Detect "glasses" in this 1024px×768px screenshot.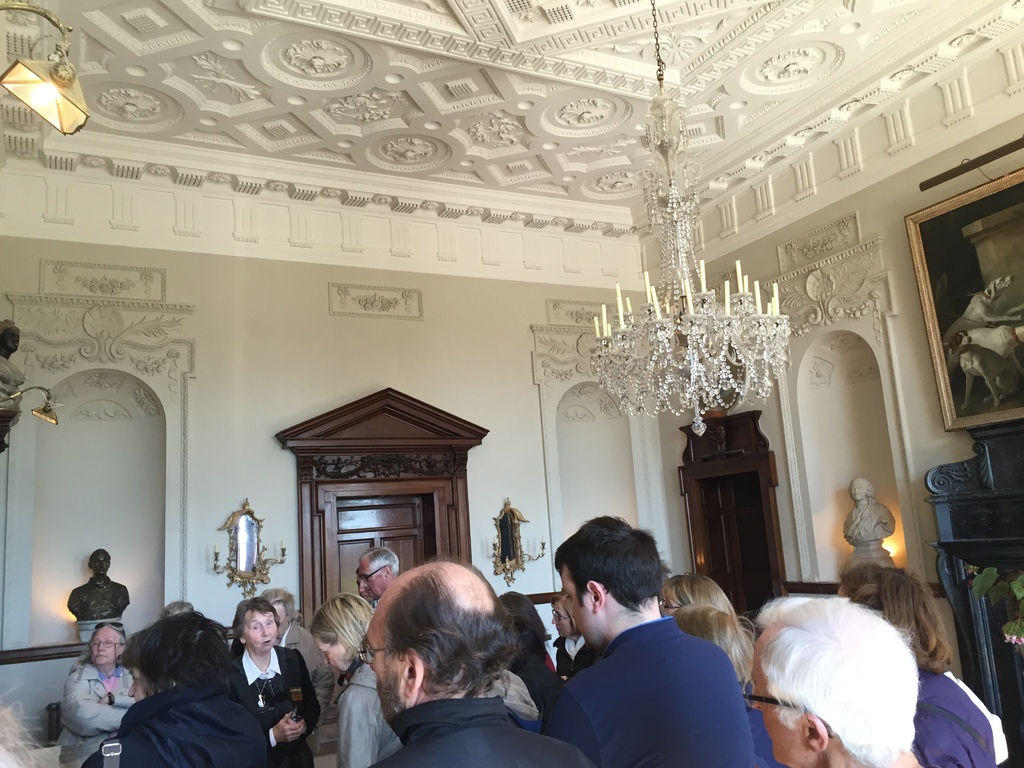
Detection: [358, 640, 395, 663].
